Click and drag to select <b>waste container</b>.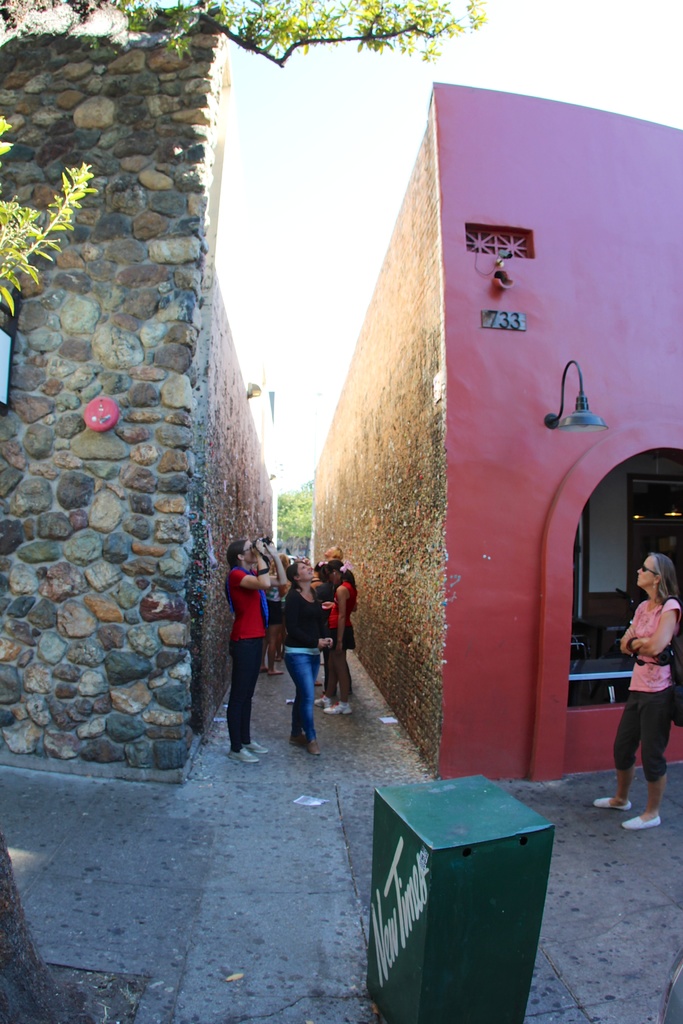
Selection: bbox=[363, 749, 567, 1021].
